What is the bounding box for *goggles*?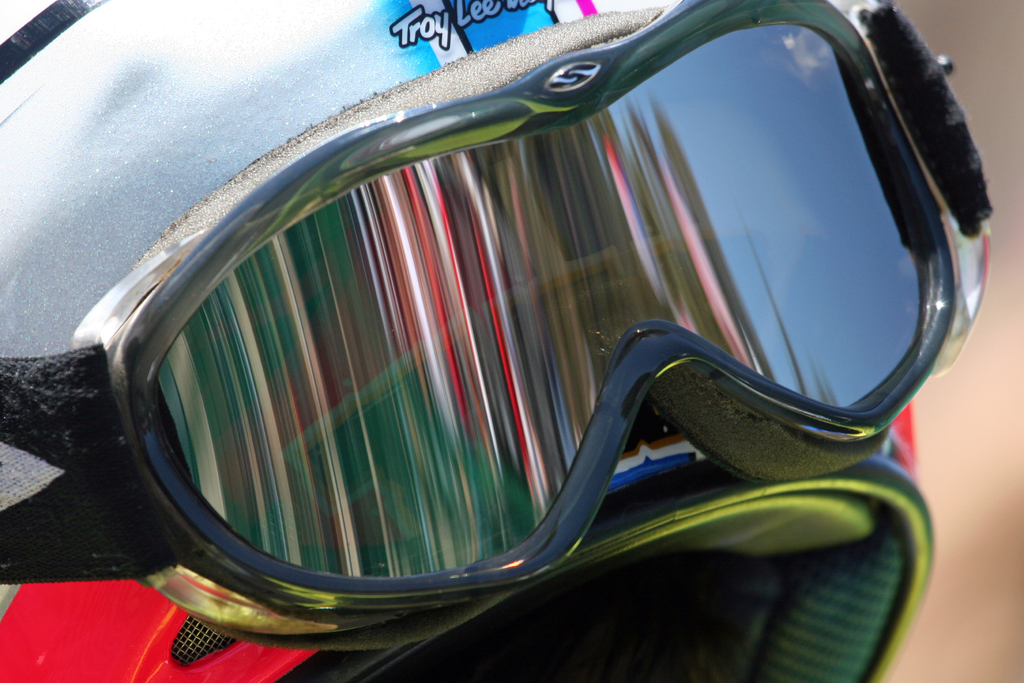
<box>0,0,998,653</box>.
